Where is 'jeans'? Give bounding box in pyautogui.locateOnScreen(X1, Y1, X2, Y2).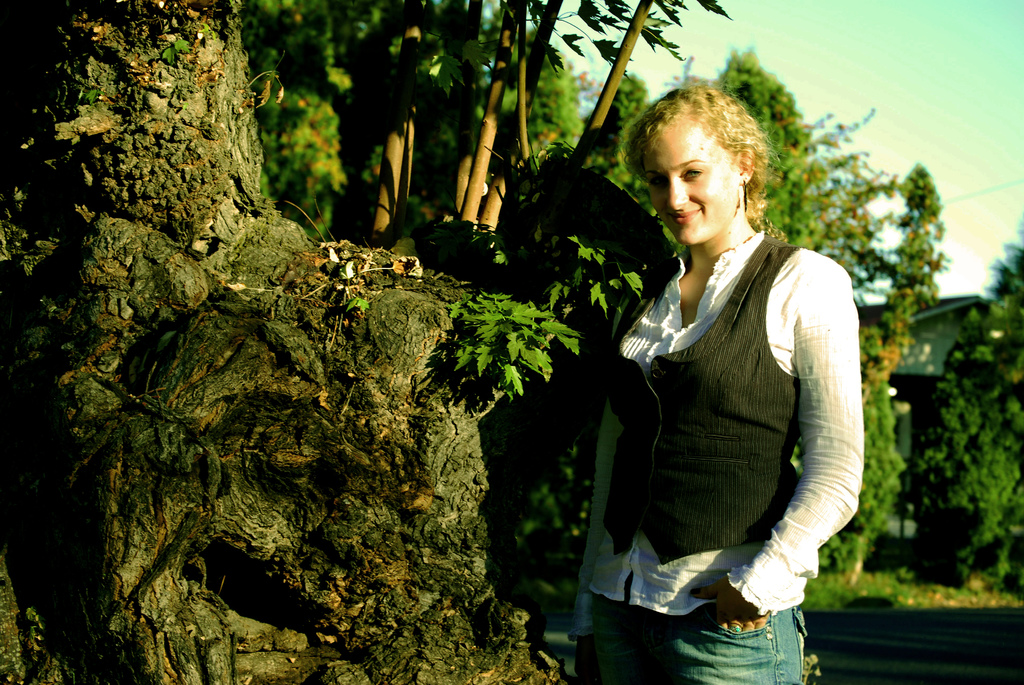
pyautogui.locateOnScreen(571, 587, 798, 684).
